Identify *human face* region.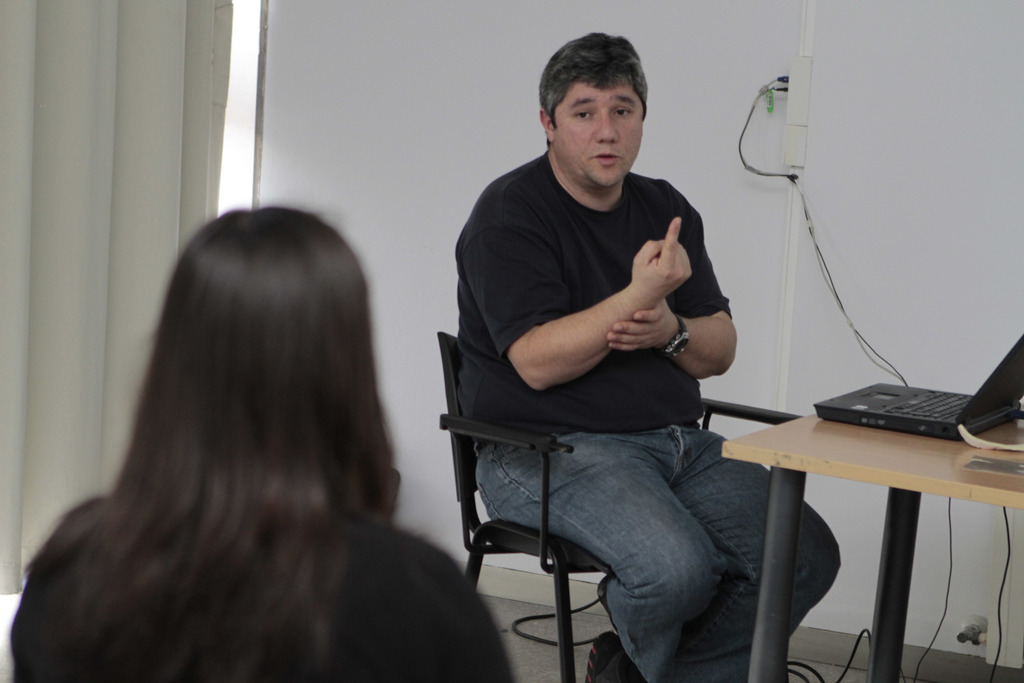
Region: rect(556, 78, 642, 192).
